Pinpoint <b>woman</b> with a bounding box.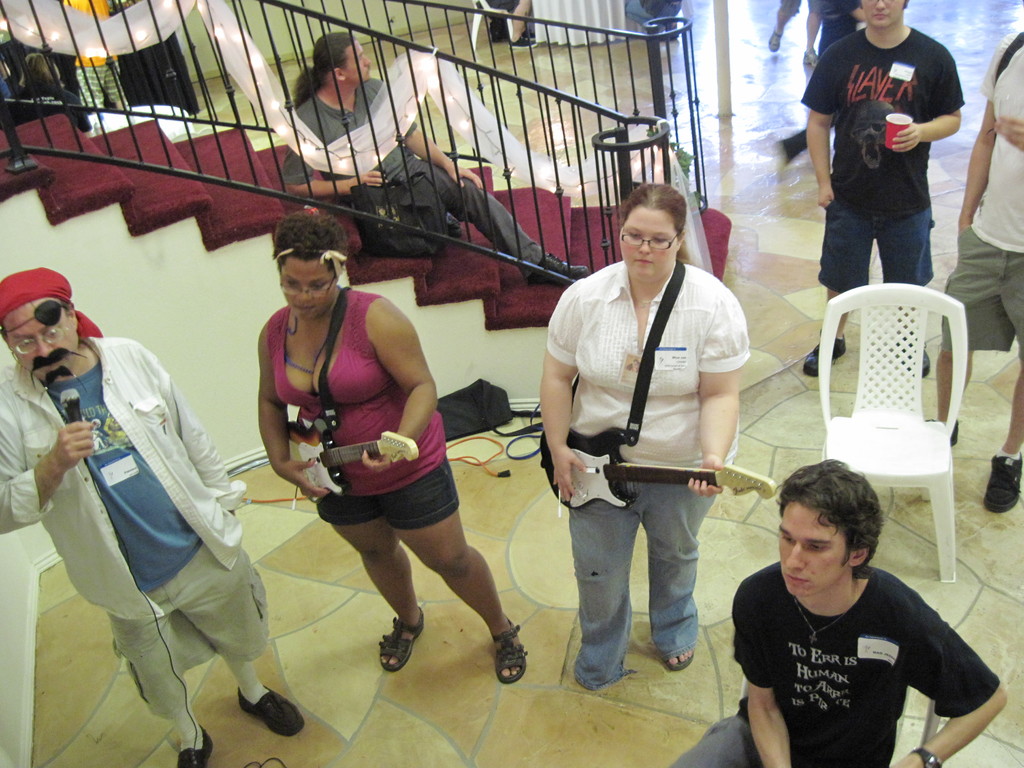
{"left": 256, "top": 233, "right": 497, "bottom": 696}.
